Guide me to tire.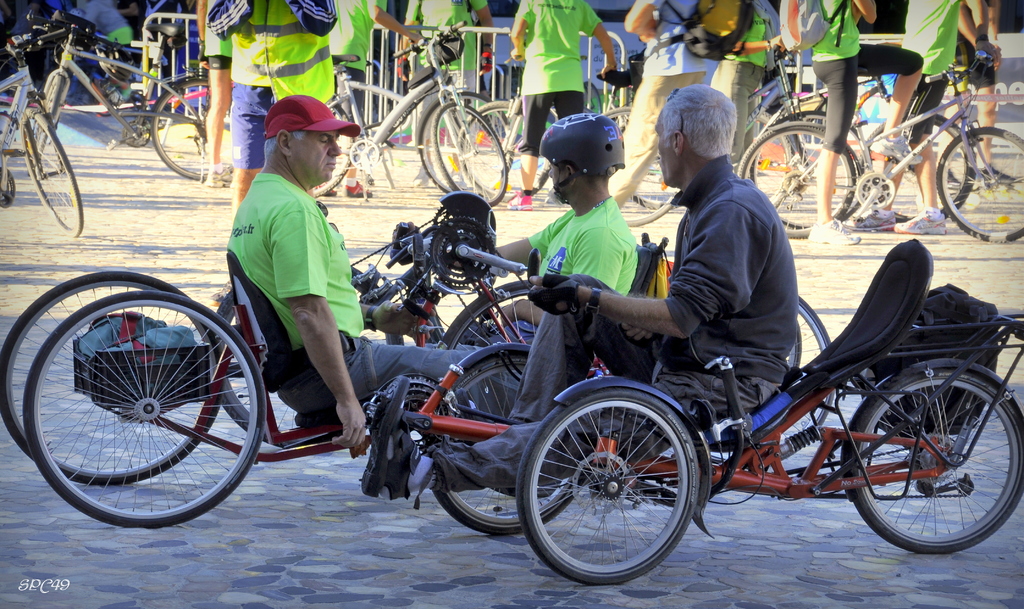
Guidance: <region>516, 374, 703, 583</region>.
